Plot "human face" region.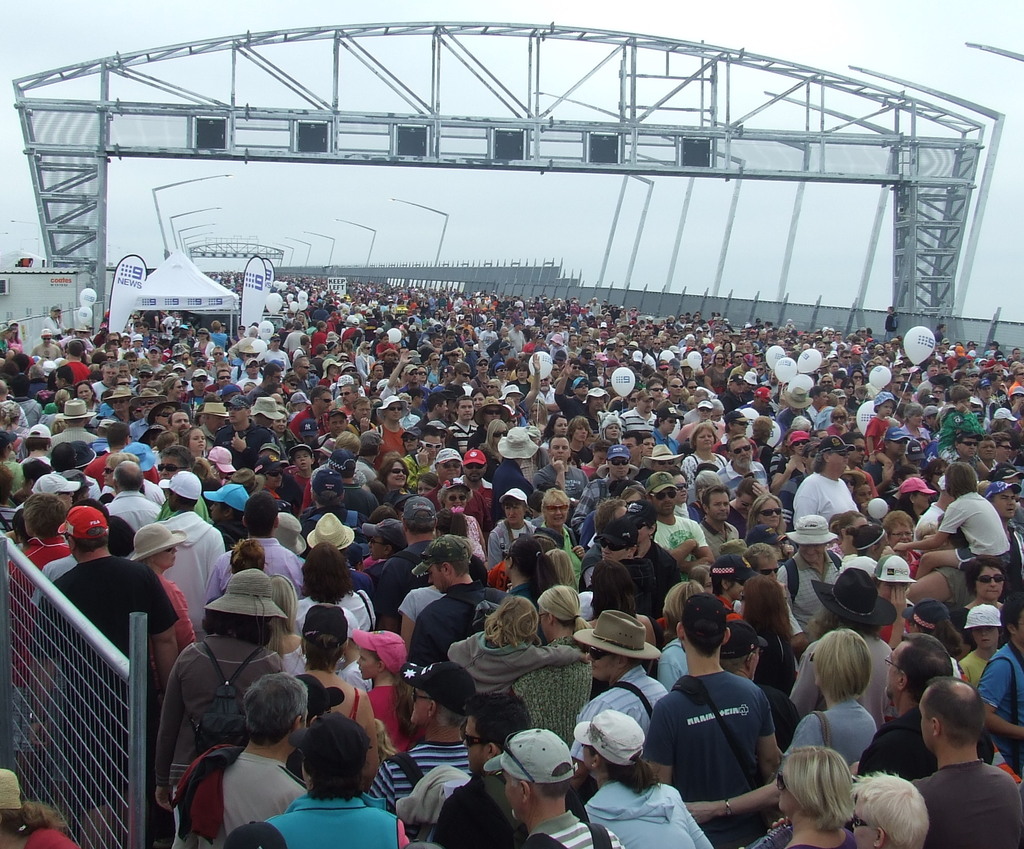
Plotted at bbox(539, 376, 549, 391).
